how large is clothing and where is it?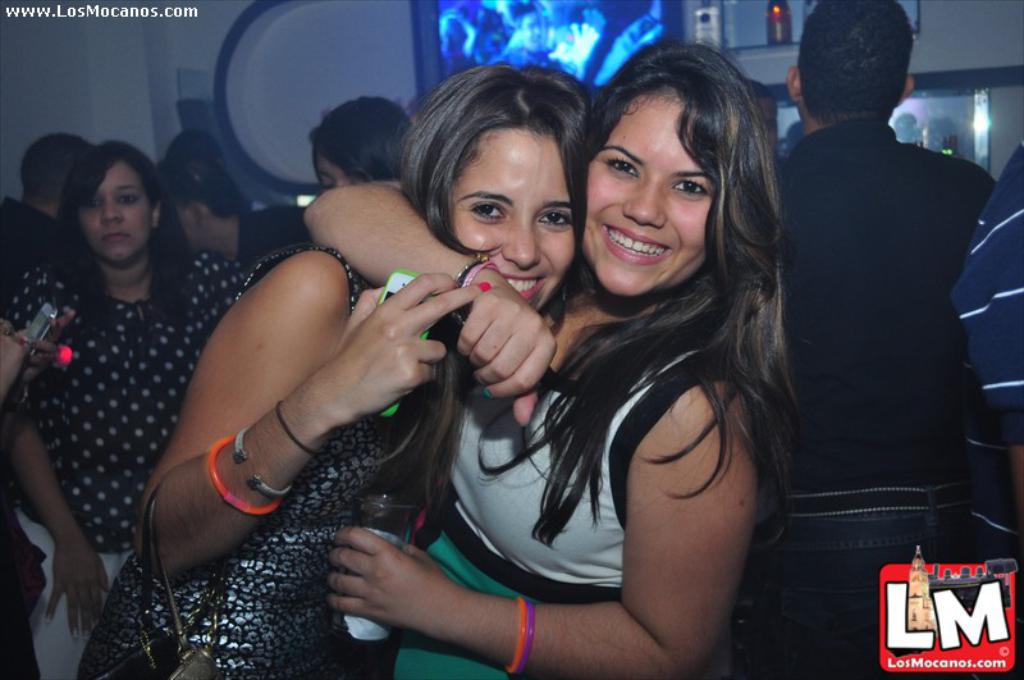
Bounding box: 771, 96, 1023, 675.
